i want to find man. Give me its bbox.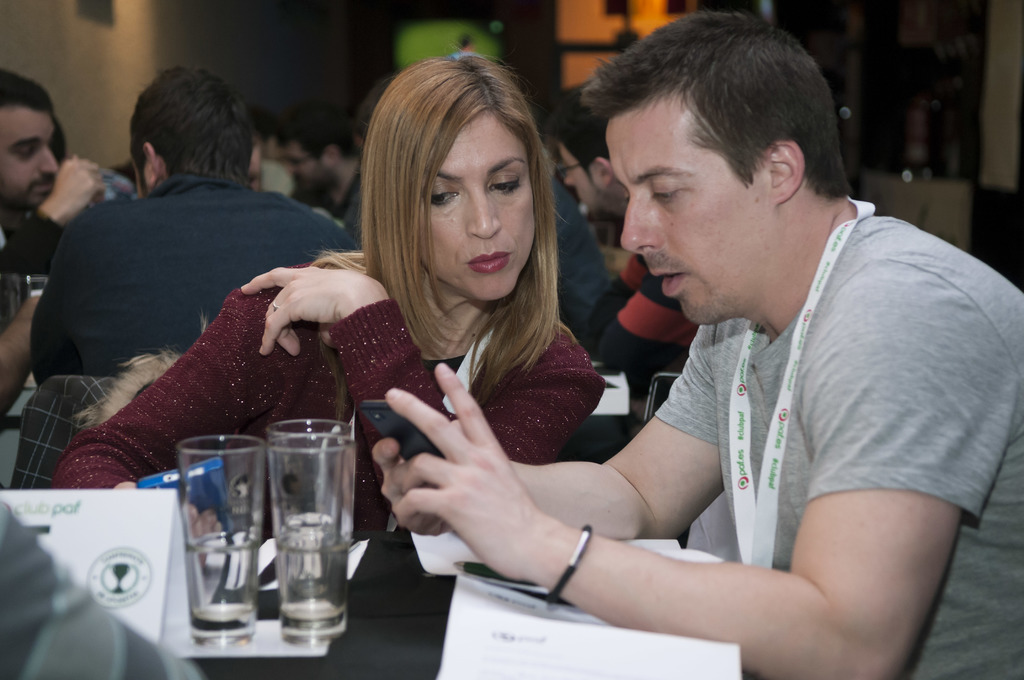
left=543, top=80, right=698, bottom=398.
